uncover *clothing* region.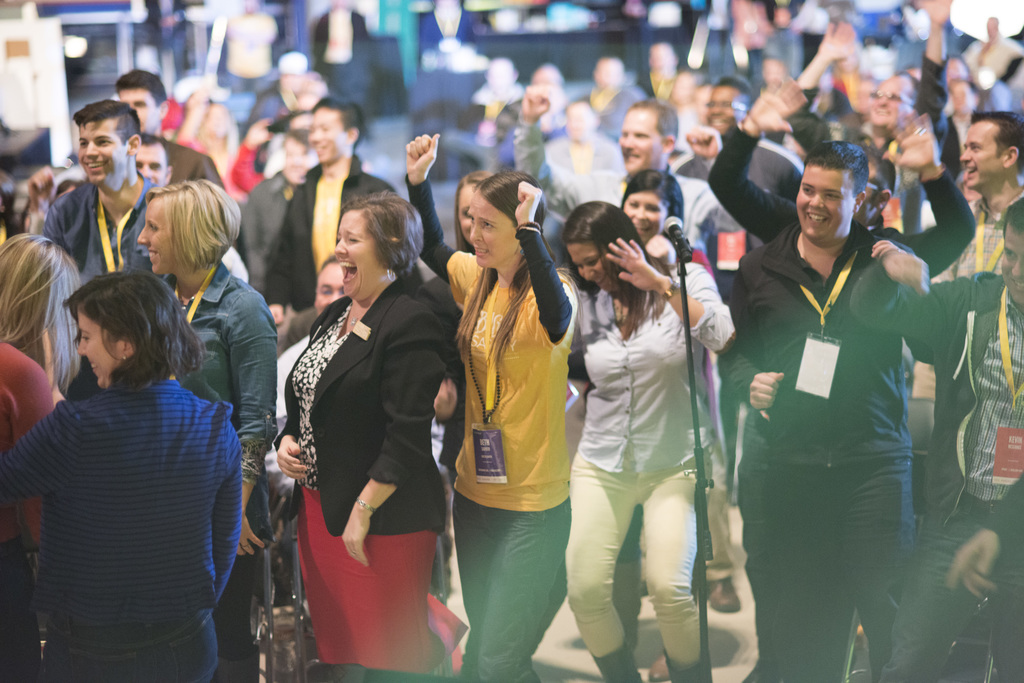
Uncovered: Rect(509, 117, 737, 247).
